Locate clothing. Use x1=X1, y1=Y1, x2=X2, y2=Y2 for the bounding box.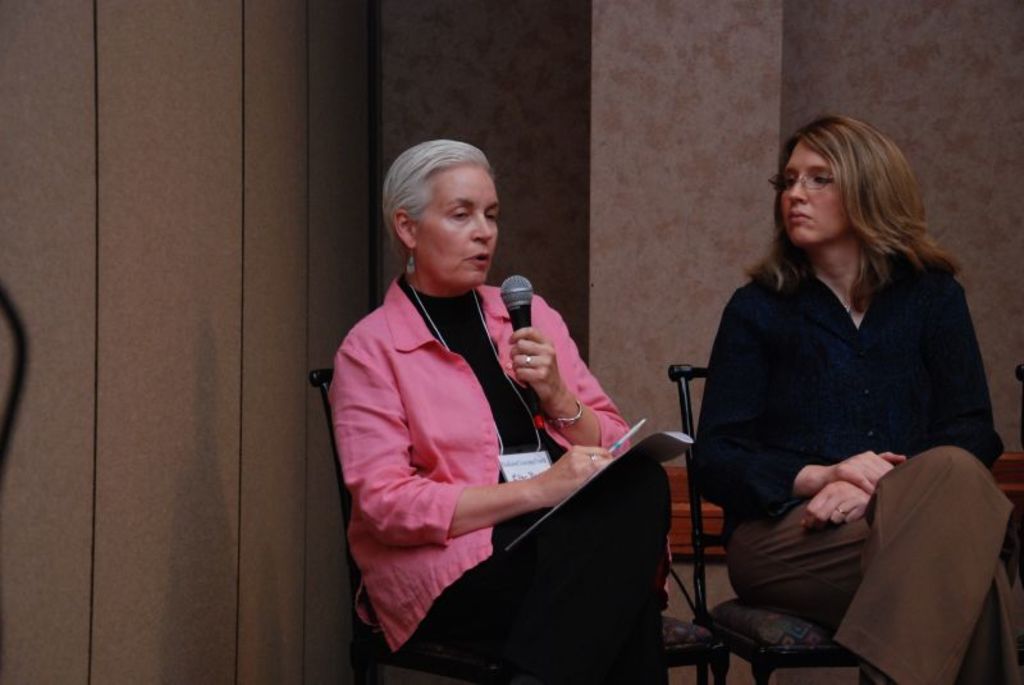
x1=316, y1=274, x2=673, y2=680.
